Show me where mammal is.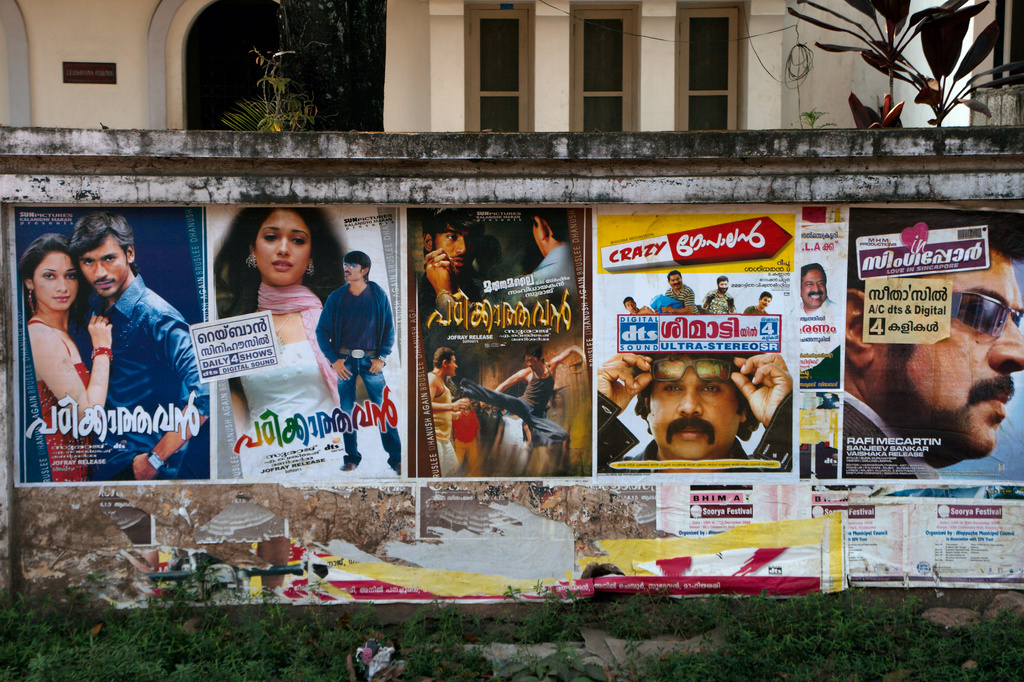
mammal is at 623:294:659:315.
